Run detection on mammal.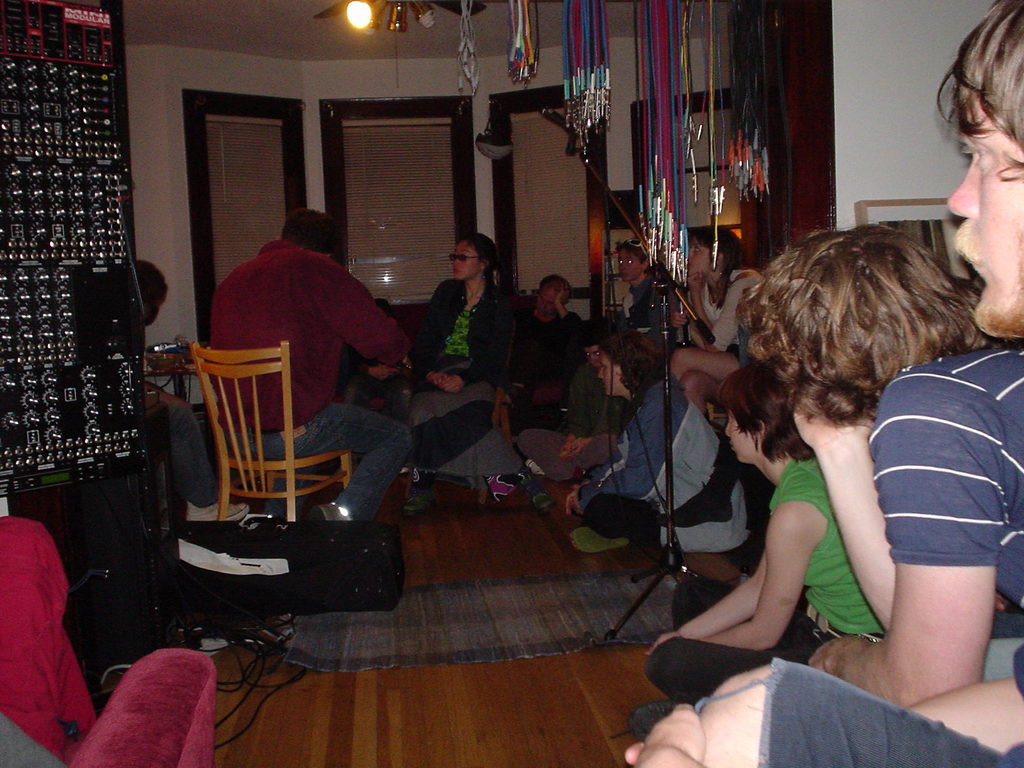
Result: bbox=[668, 220, 779, 417].
